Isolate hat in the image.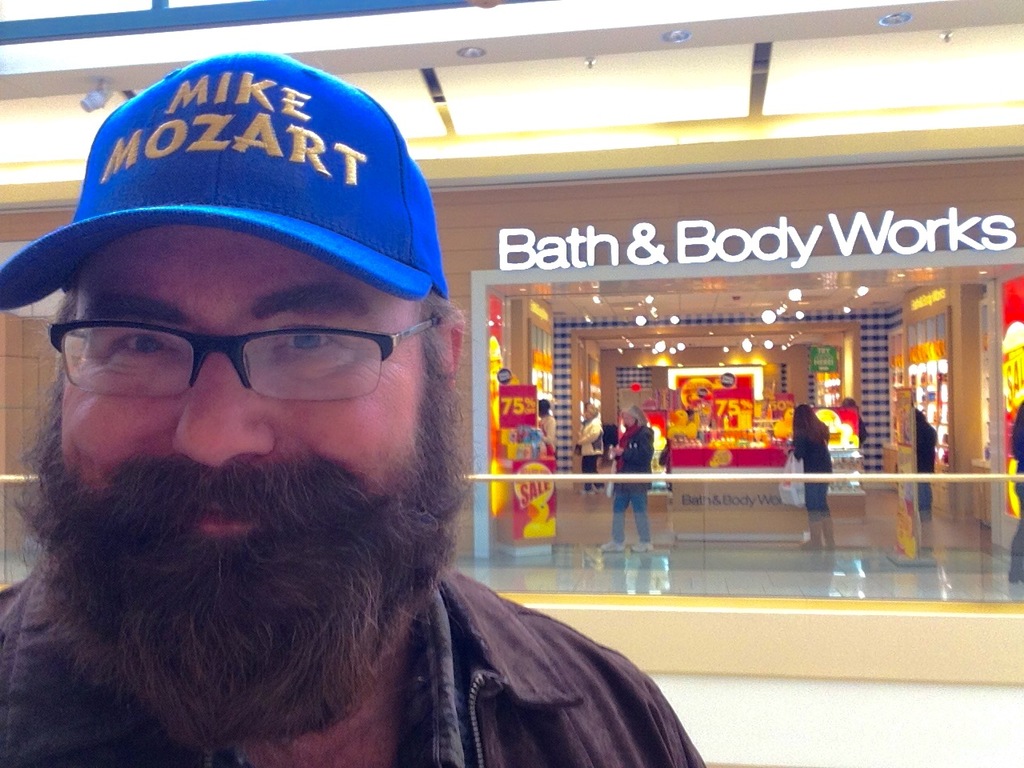
Isolated region: locate(0, 47, 453, 311).
